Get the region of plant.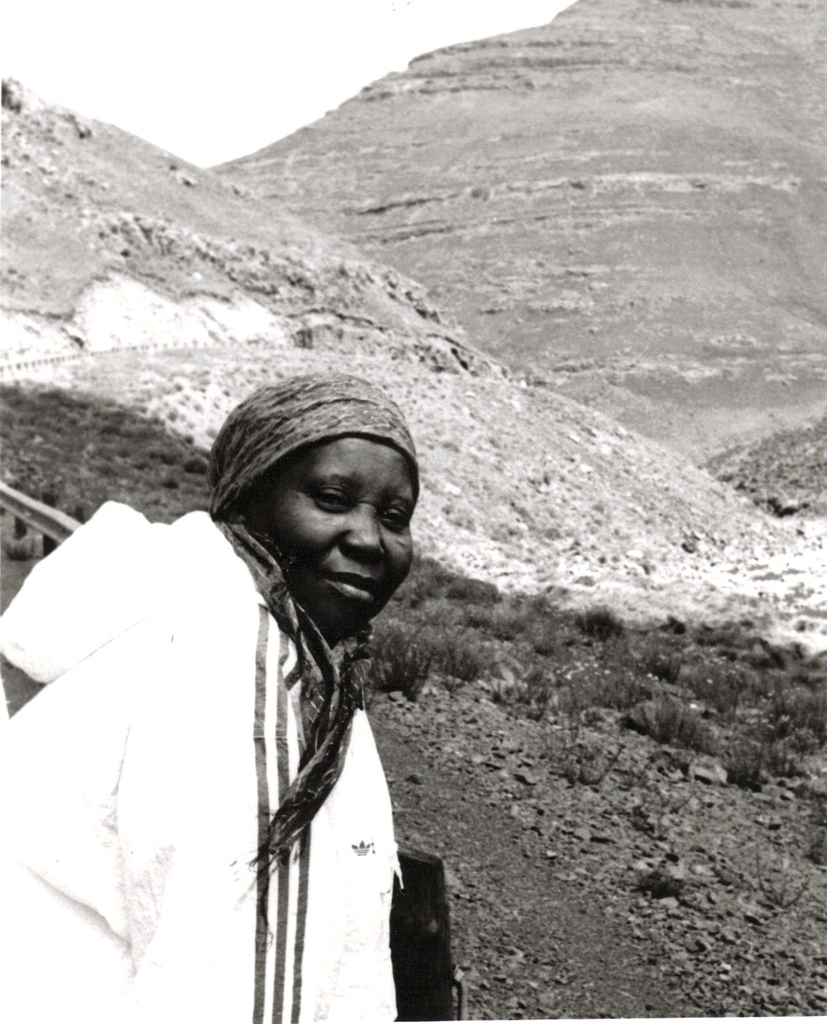
box=[438, 579, 481, 604].
